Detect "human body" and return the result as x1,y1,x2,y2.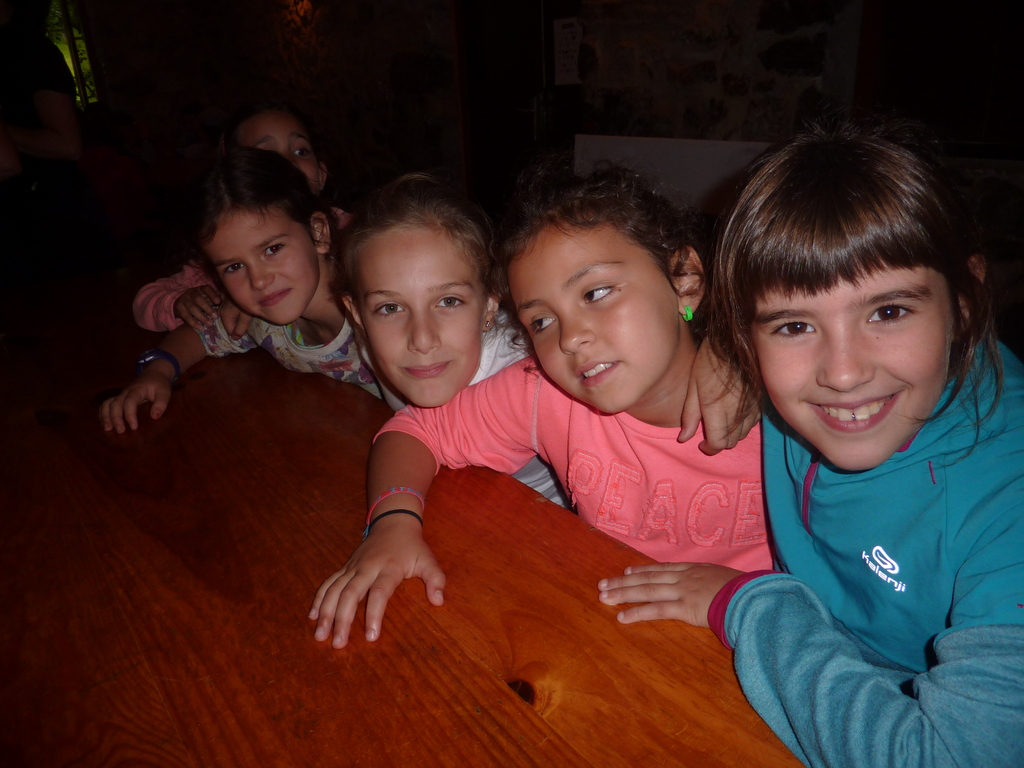
305,160,781,651.
